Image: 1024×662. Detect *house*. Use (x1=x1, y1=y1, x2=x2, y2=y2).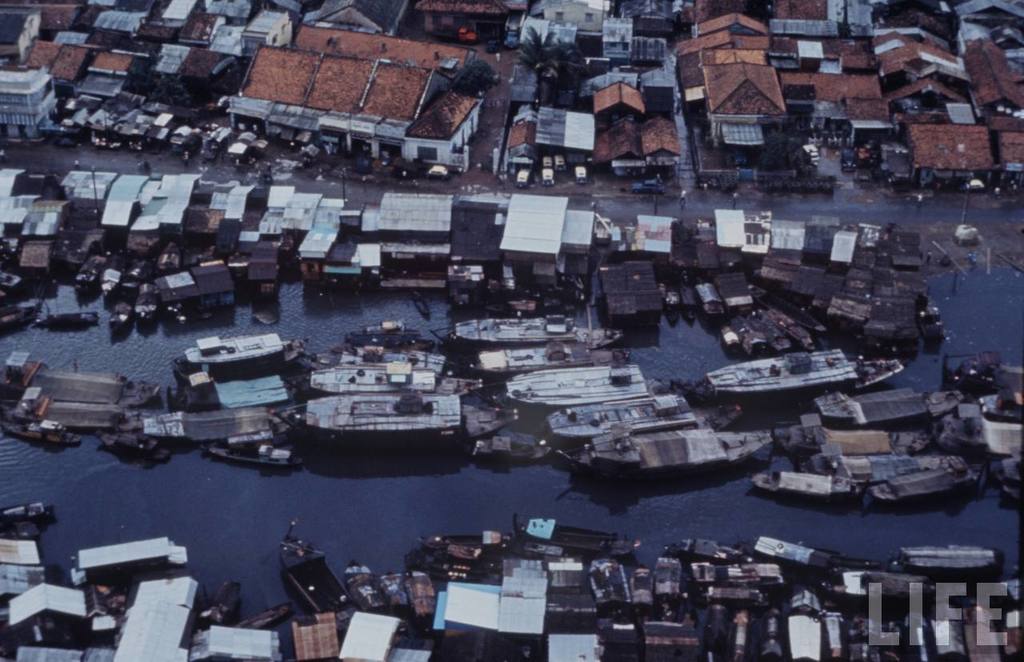
(x1=879, y1=35, x2=968, y2=78).
